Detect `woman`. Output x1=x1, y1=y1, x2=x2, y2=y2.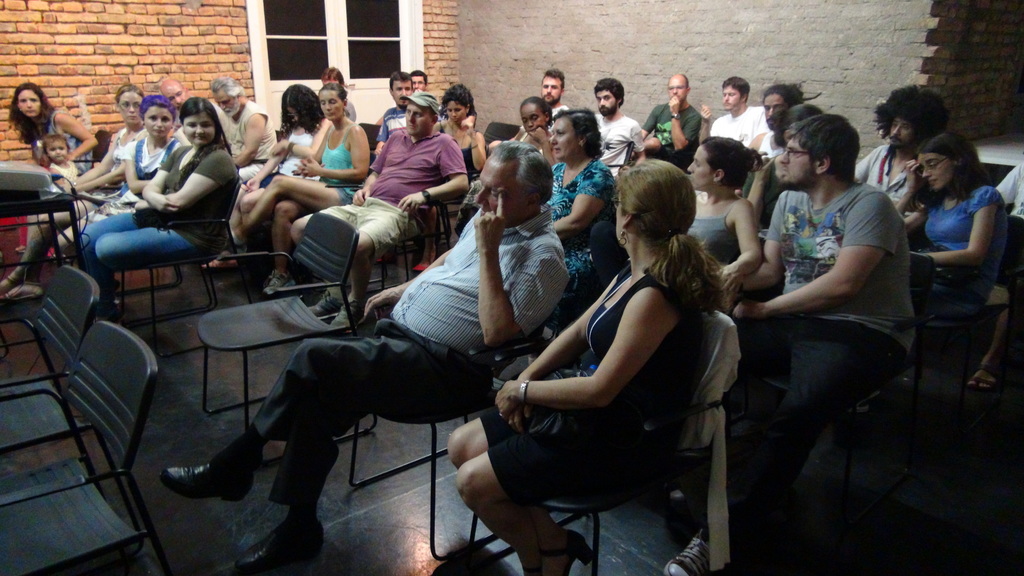
x1=500, y1=133, x2=729, y2=575.
